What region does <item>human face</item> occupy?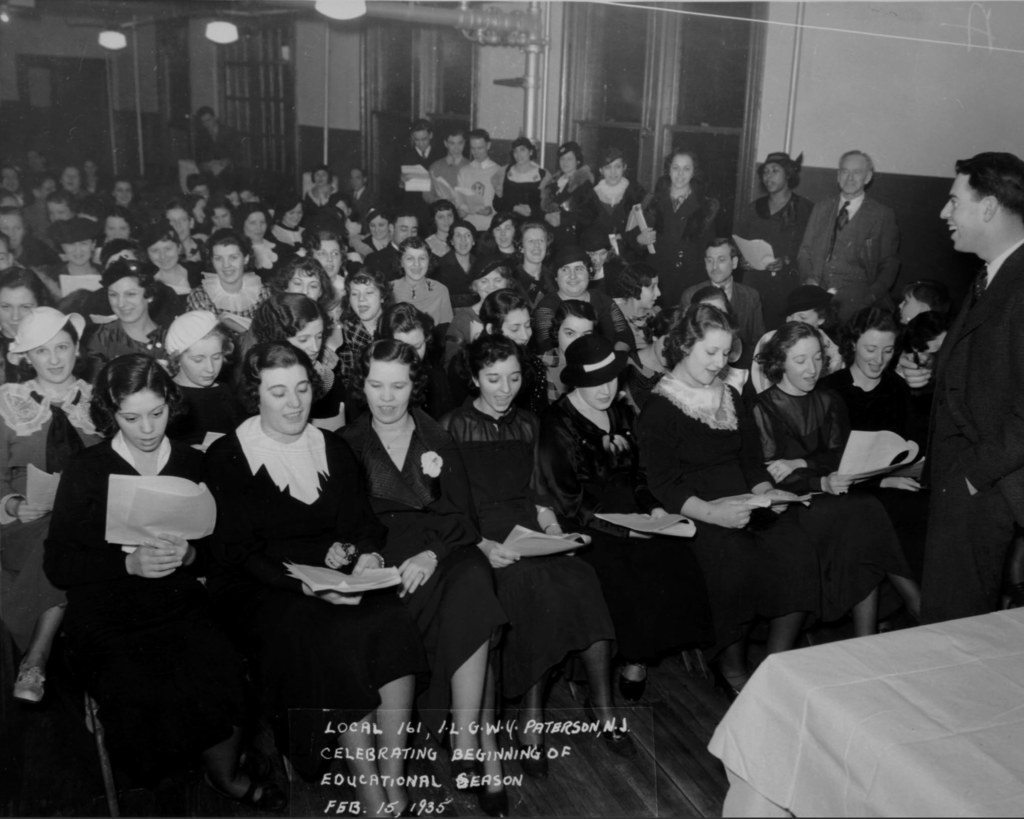
501, 309, 532, 348.
